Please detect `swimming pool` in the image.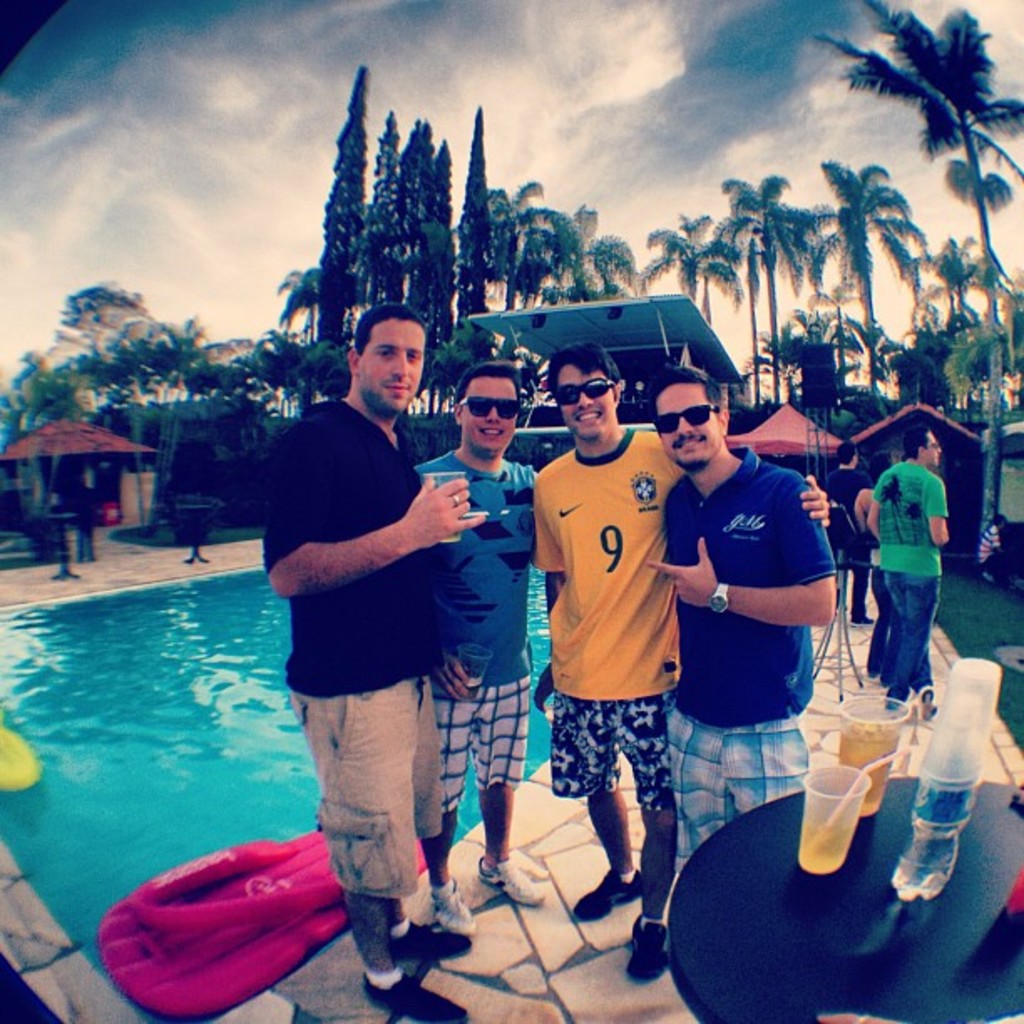
crop(0, 561, 571, 1021).
